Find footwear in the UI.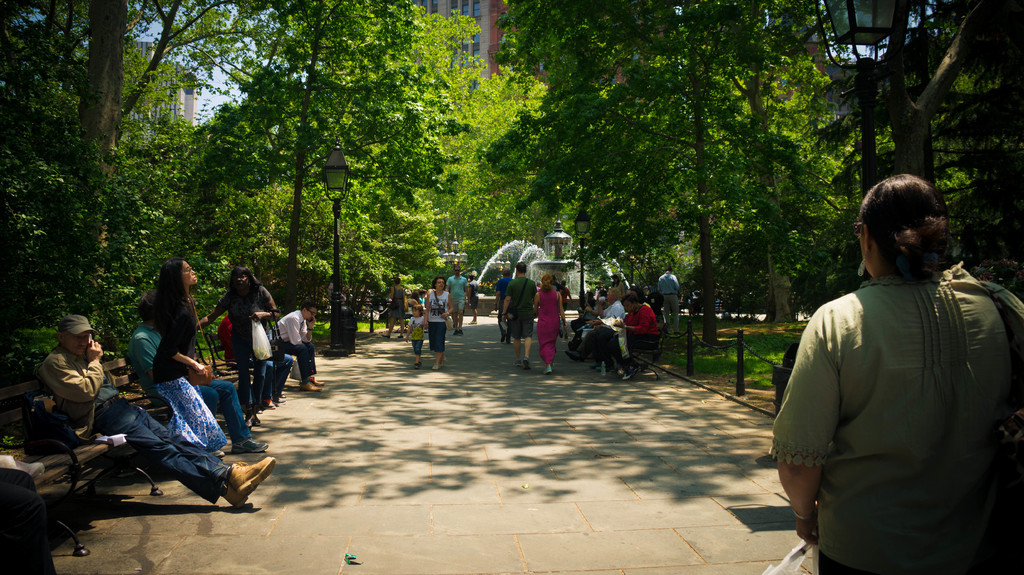
UI element at crop(568, 354, 582, 360).
